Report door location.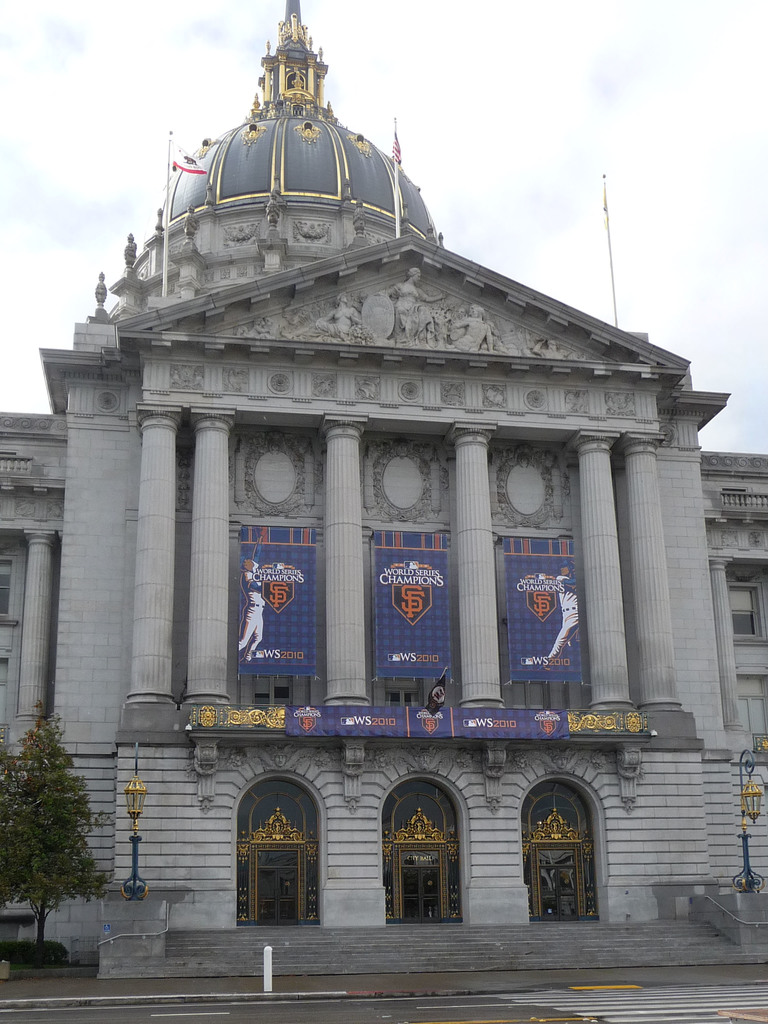
Report: bbox=(402, 848, 442, 920).
